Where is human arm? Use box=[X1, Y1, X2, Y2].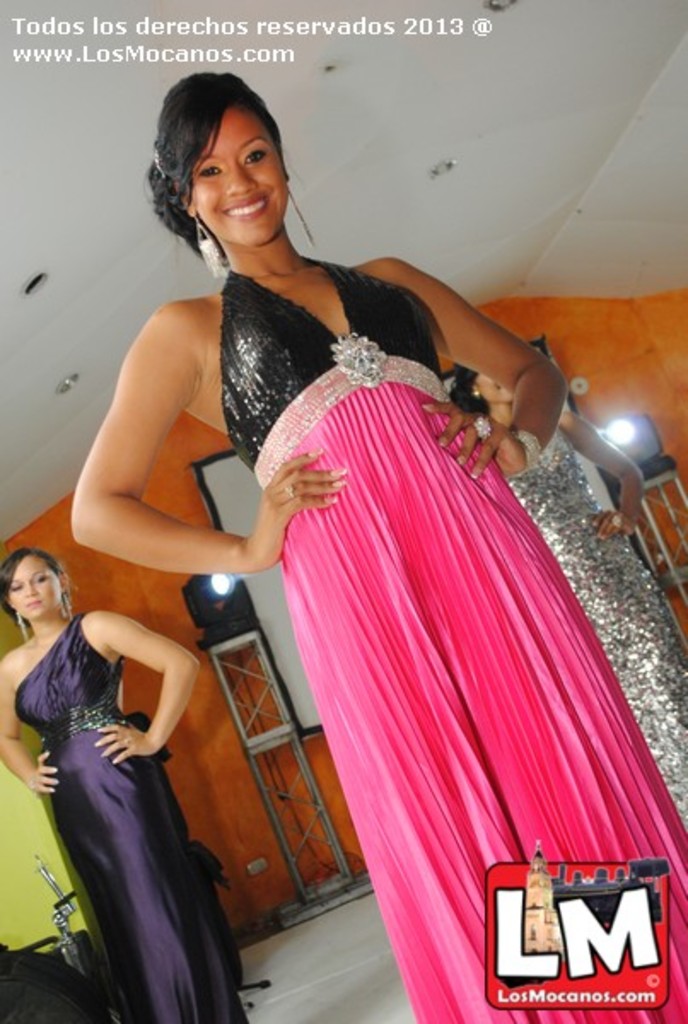
box=[389, 258, 568, 473].
